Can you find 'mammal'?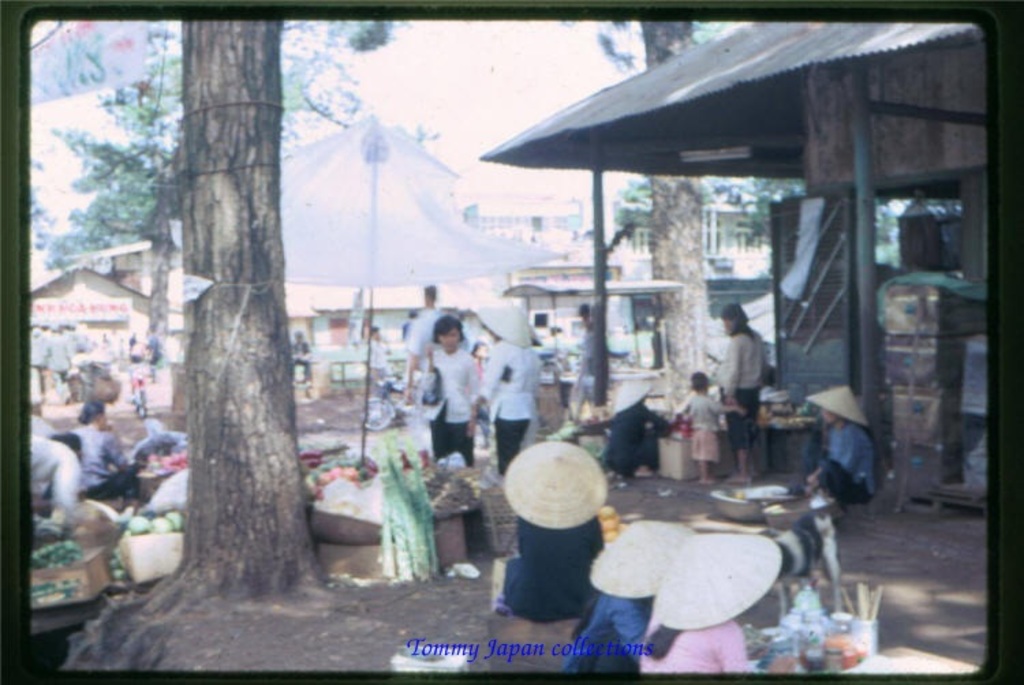
Yes, bounding box: (x1=141, y1=332, x2=164, y2=377).
